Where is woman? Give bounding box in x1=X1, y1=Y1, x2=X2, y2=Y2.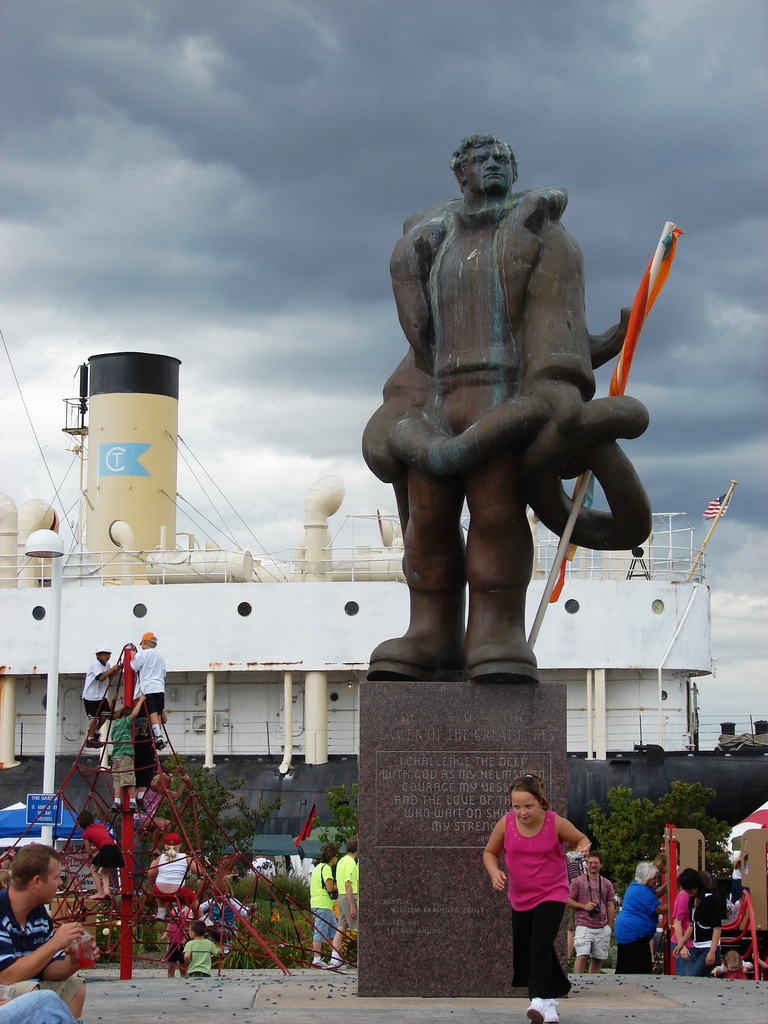
x1=611, y1=862, x2=680, y2=967.
